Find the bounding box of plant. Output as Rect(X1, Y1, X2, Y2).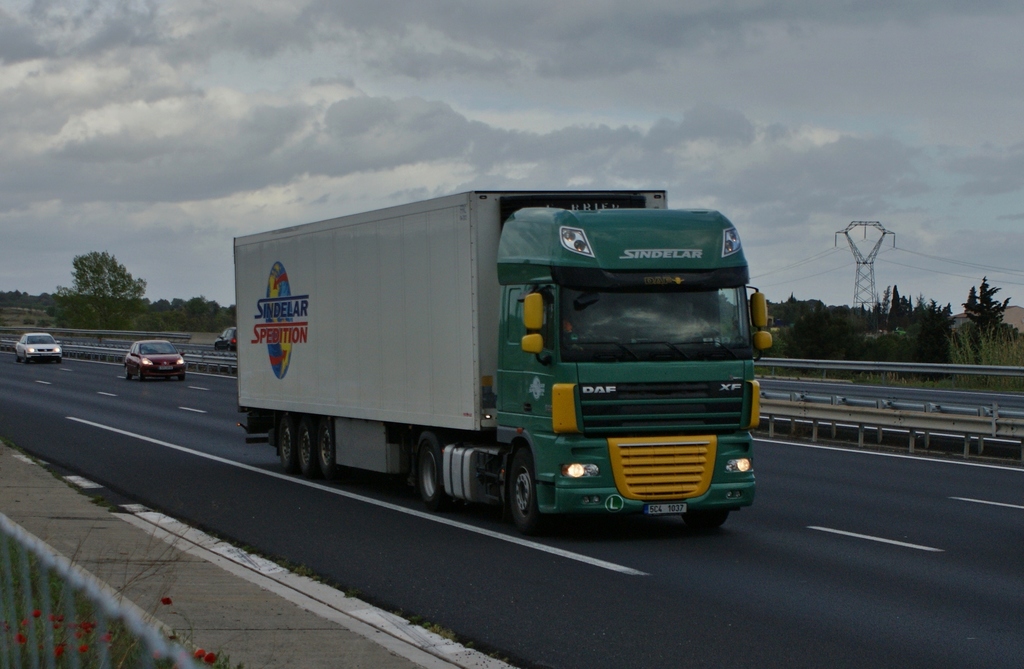
Rect(847, 366, 941, 392).
